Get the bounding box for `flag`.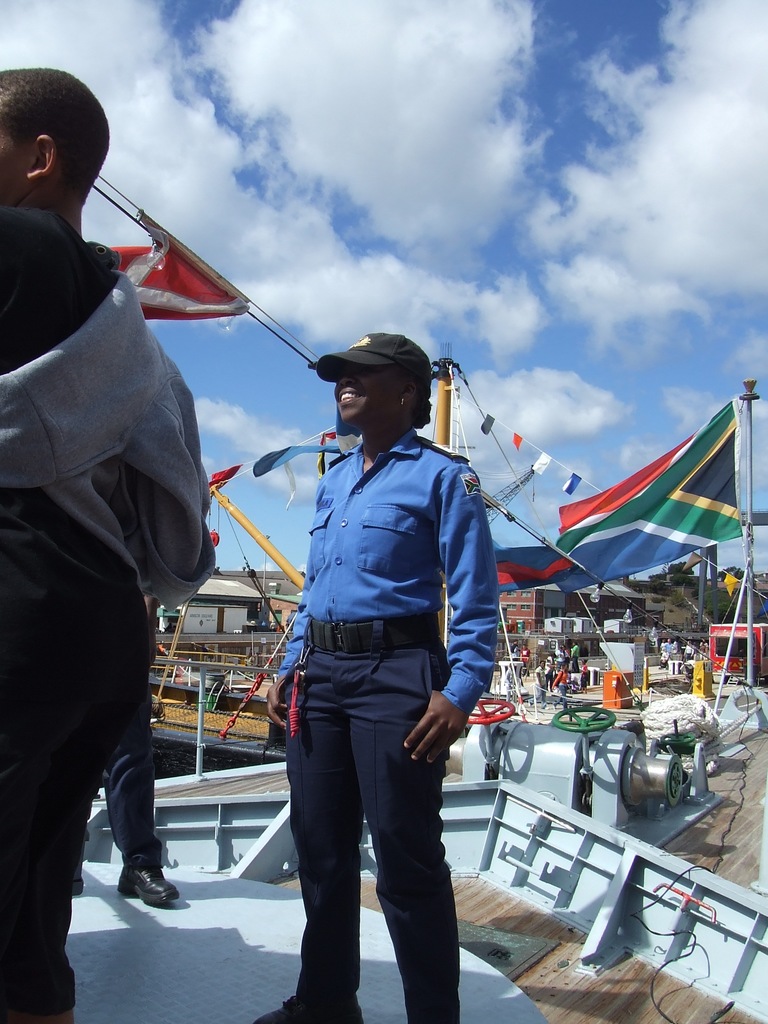
box=[106, 202, 255, 325].
